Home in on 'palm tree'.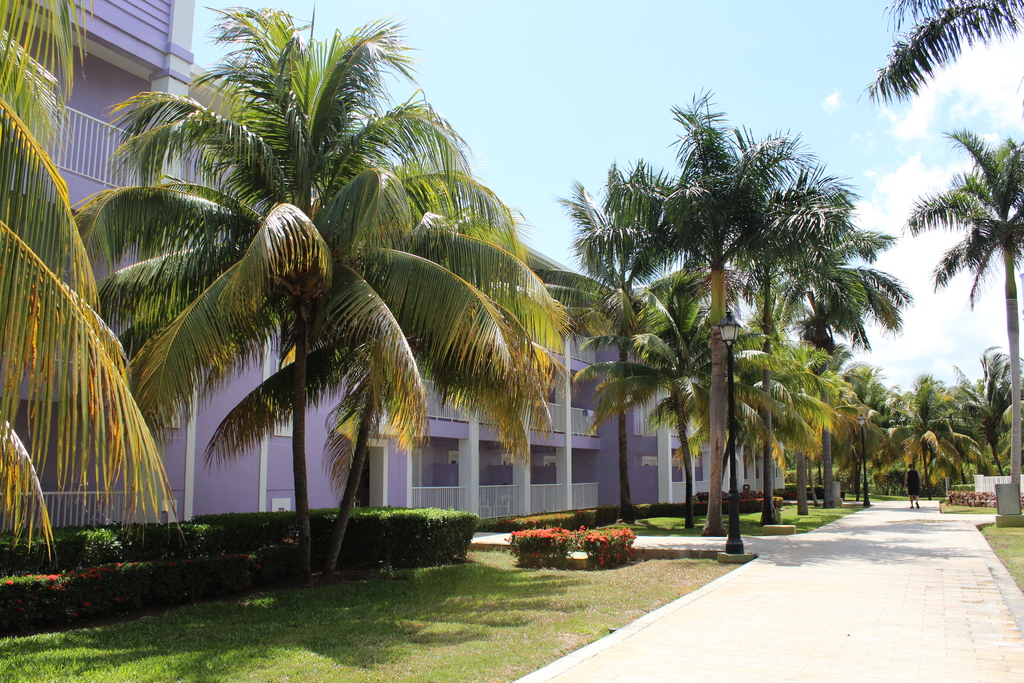
Homed in at Rect(566, 142, 891, 571).
